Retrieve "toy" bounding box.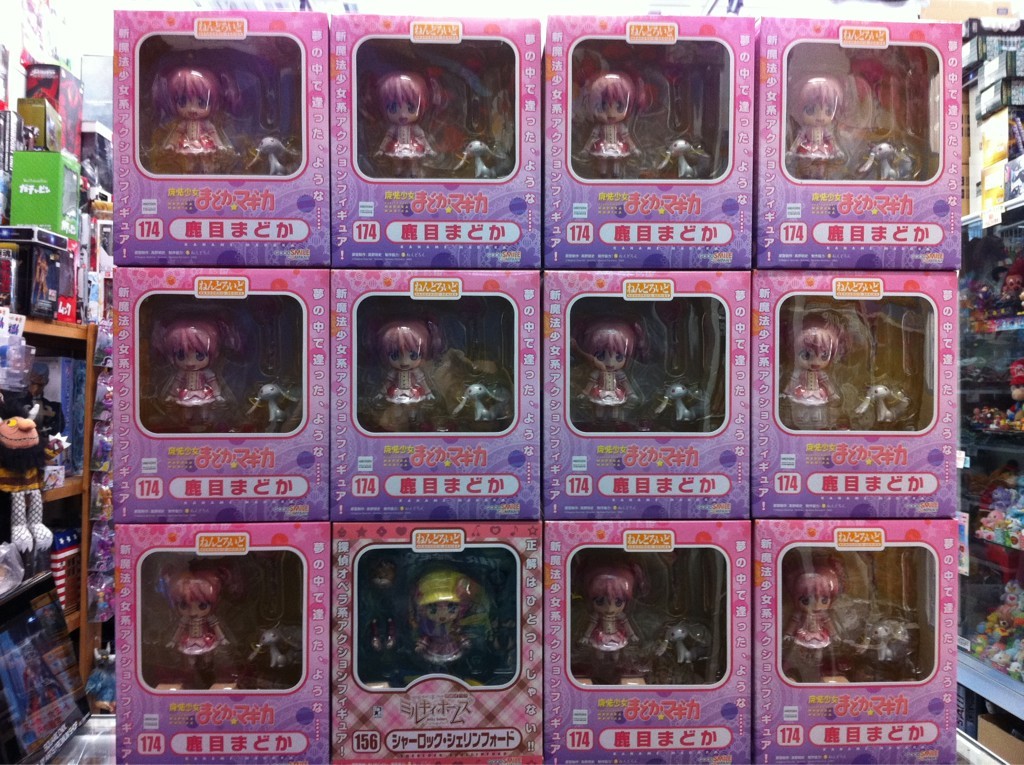
Bounding box: BBox(856, 618, 905, 665).
